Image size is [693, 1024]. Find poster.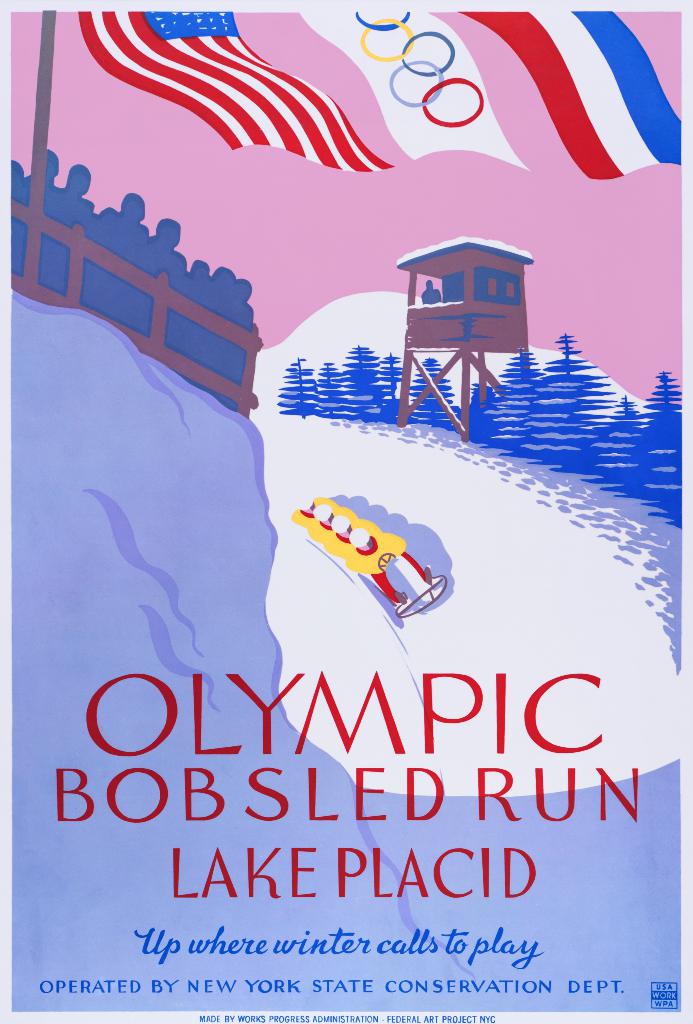
<region>6, 8, 692, 1020</region>.
